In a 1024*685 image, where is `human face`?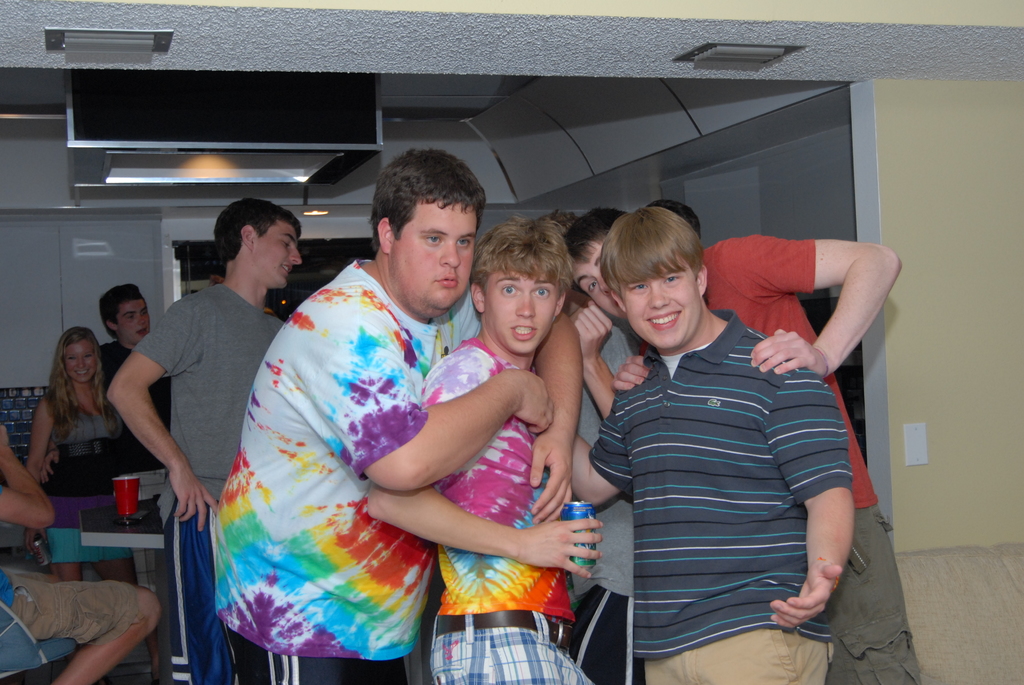
(613, 258, 702, 353).
